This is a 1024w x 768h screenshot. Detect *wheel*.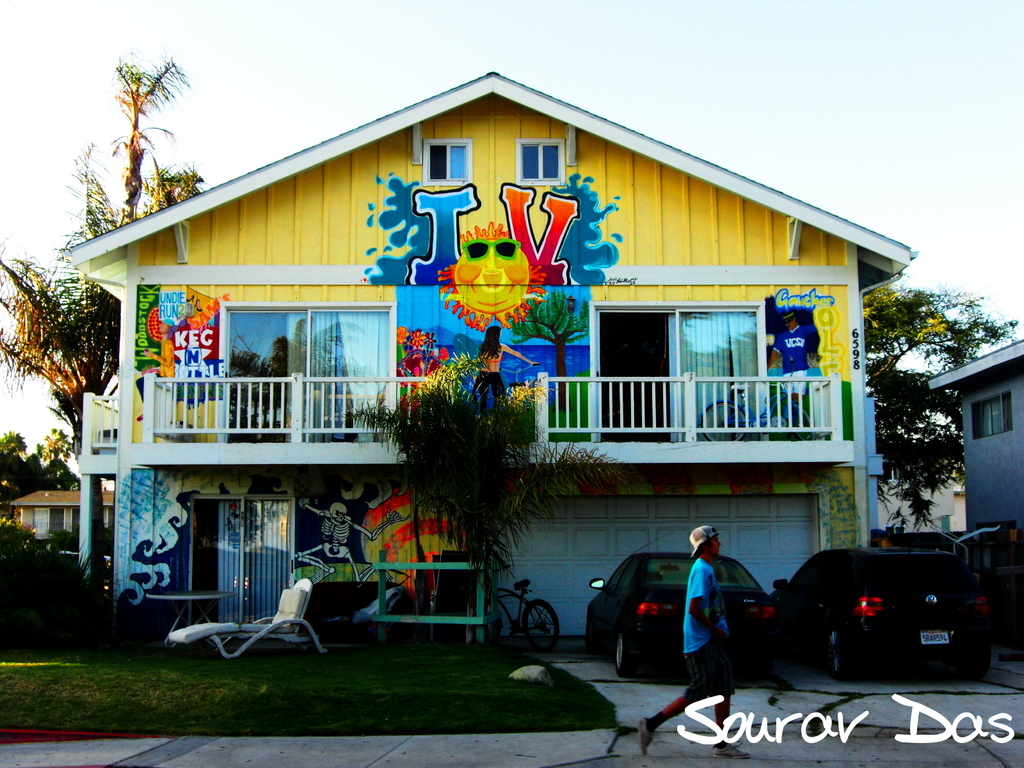
[x1=522, y1=598, x2=560, y2=652].
